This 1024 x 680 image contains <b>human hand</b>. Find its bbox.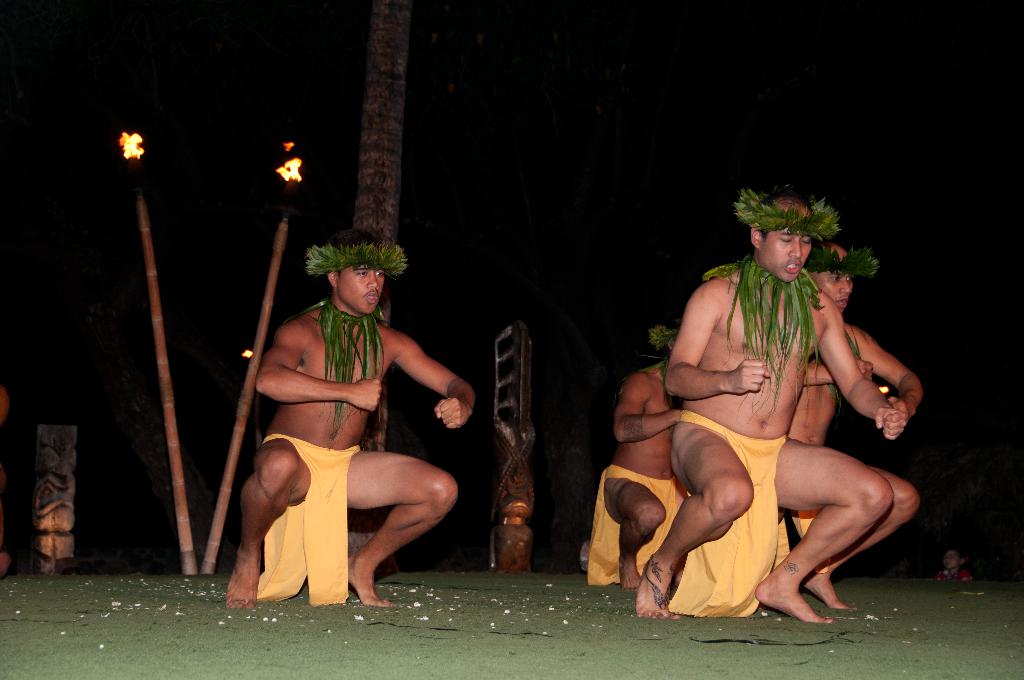
bbox=(351, 378, 382, 413).
